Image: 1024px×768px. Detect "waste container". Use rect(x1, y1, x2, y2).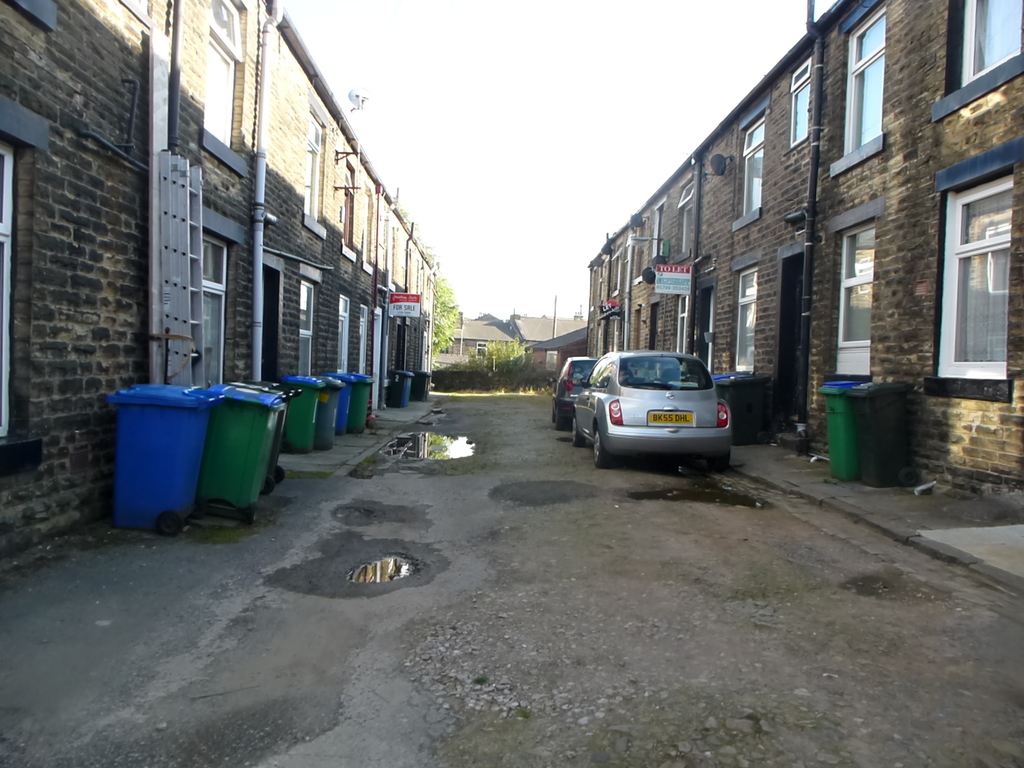
rect(389, 369, 412, 413).
